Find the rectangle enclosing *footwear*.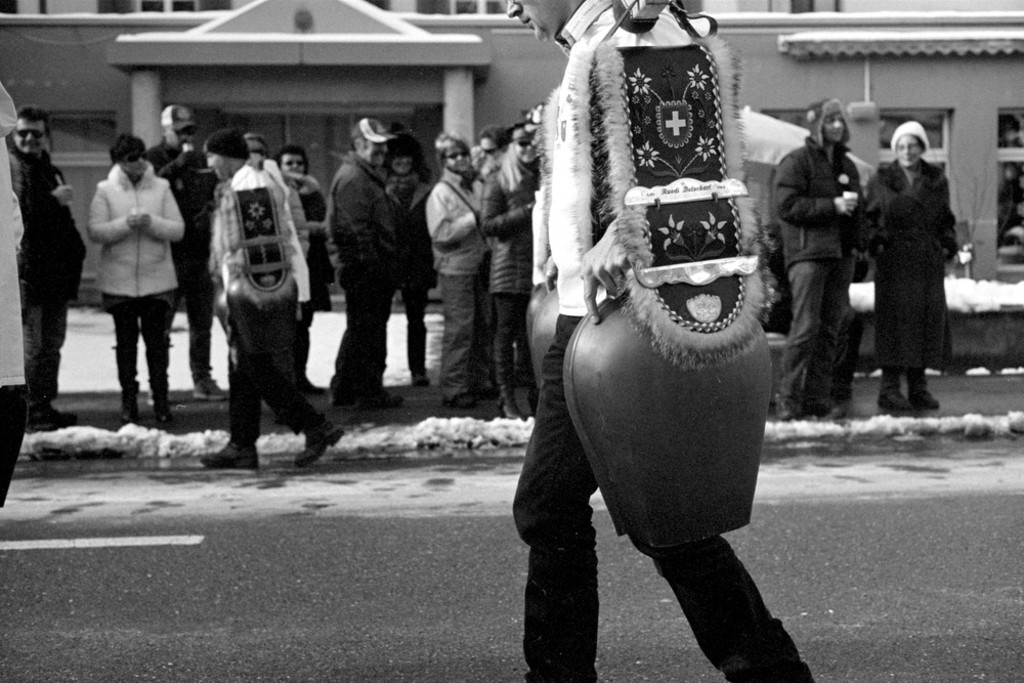
(x1=32, y1=413, x2=74, y2=430).
